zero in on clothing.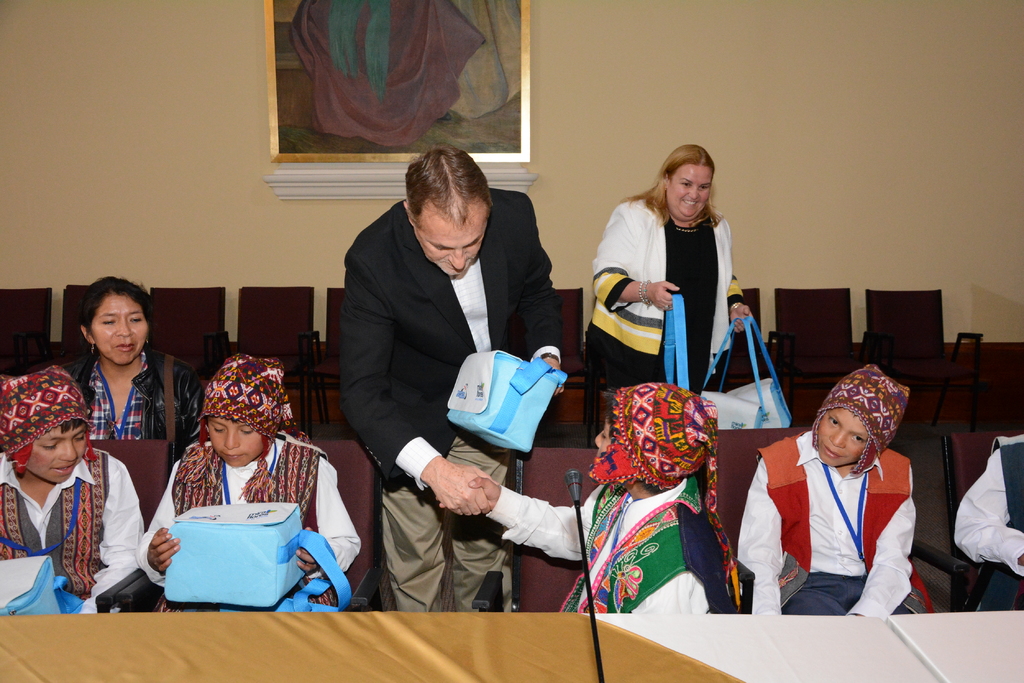
Zeroed in: select_region(735, 414, 924, 631).
